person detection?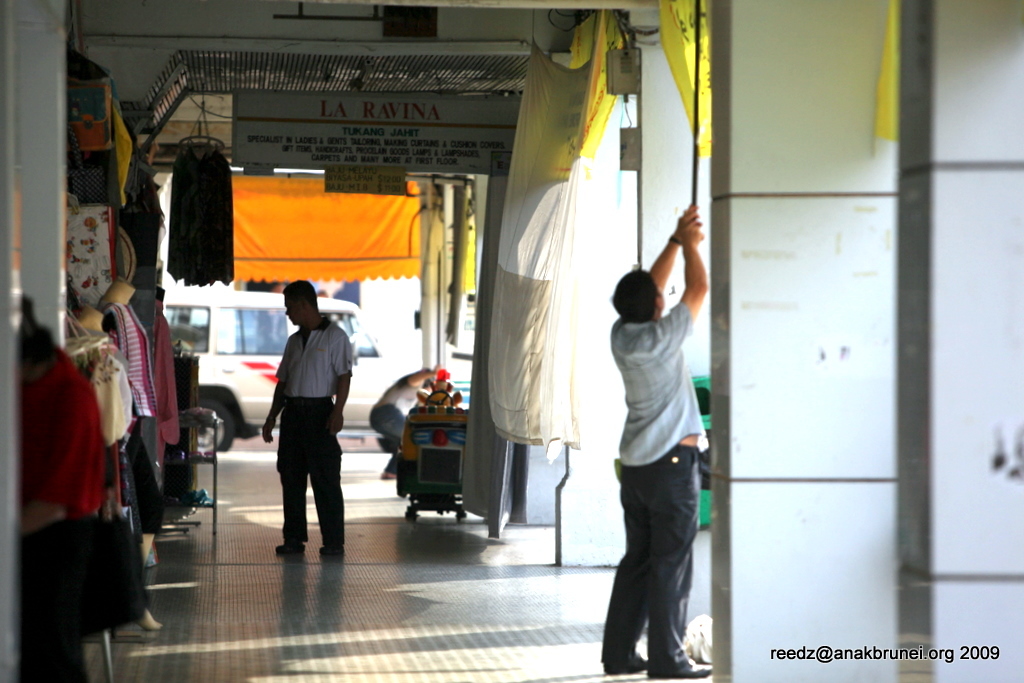
pyautogui.locateOnScreen(260, 276, 354, 560)
